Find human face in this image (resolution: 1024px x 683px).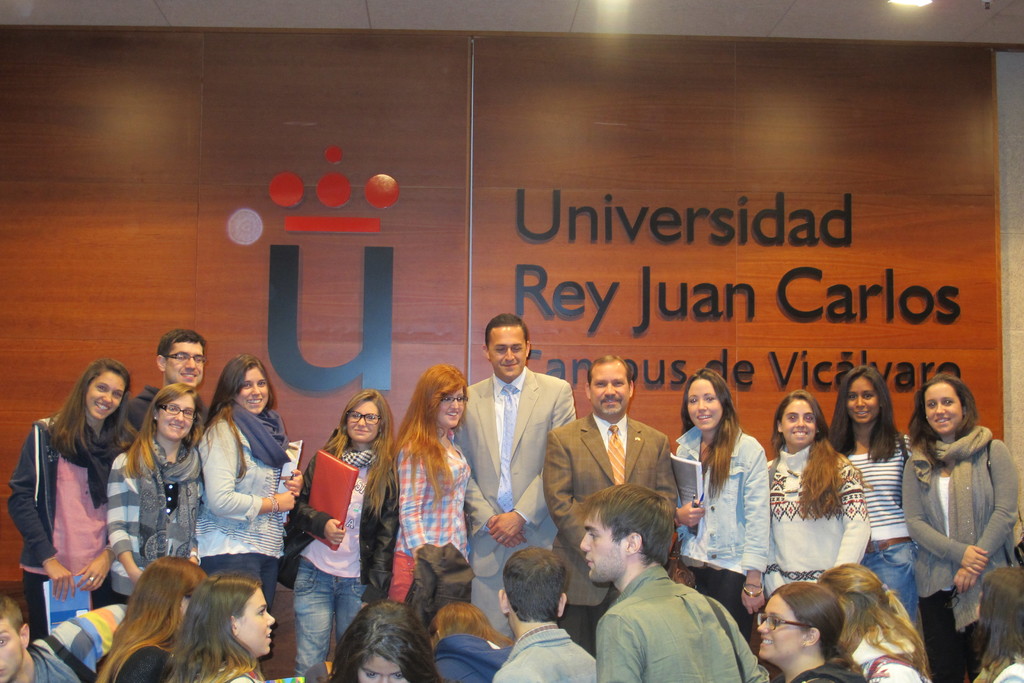
bbox=[847, 365, 879, 422].
